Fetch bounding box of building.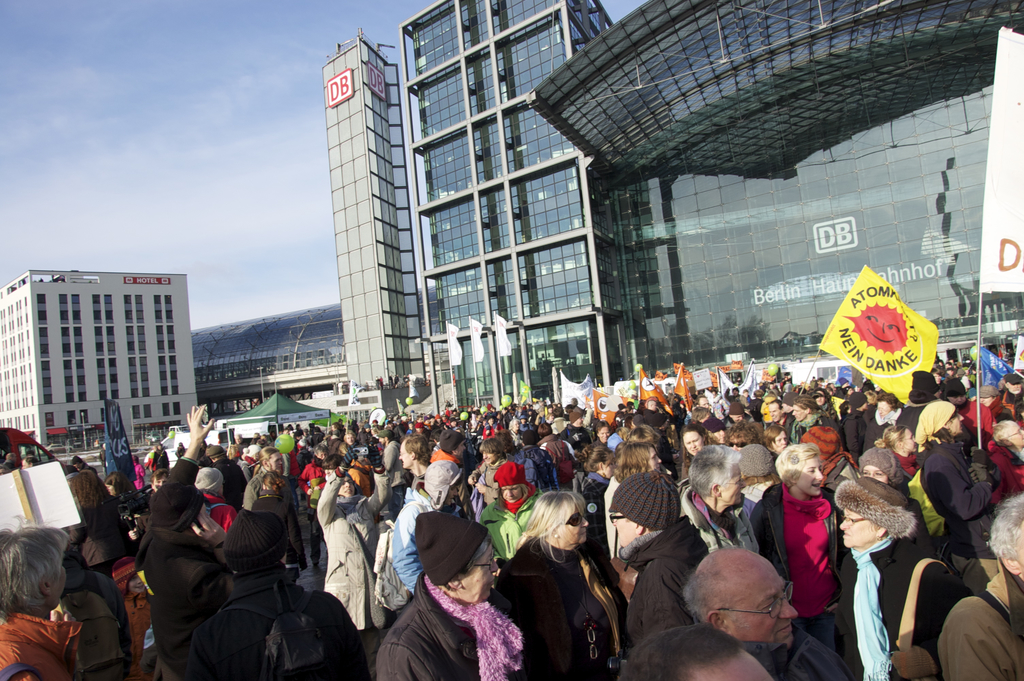
Bbox: <box>1,267,202,447</box>.
